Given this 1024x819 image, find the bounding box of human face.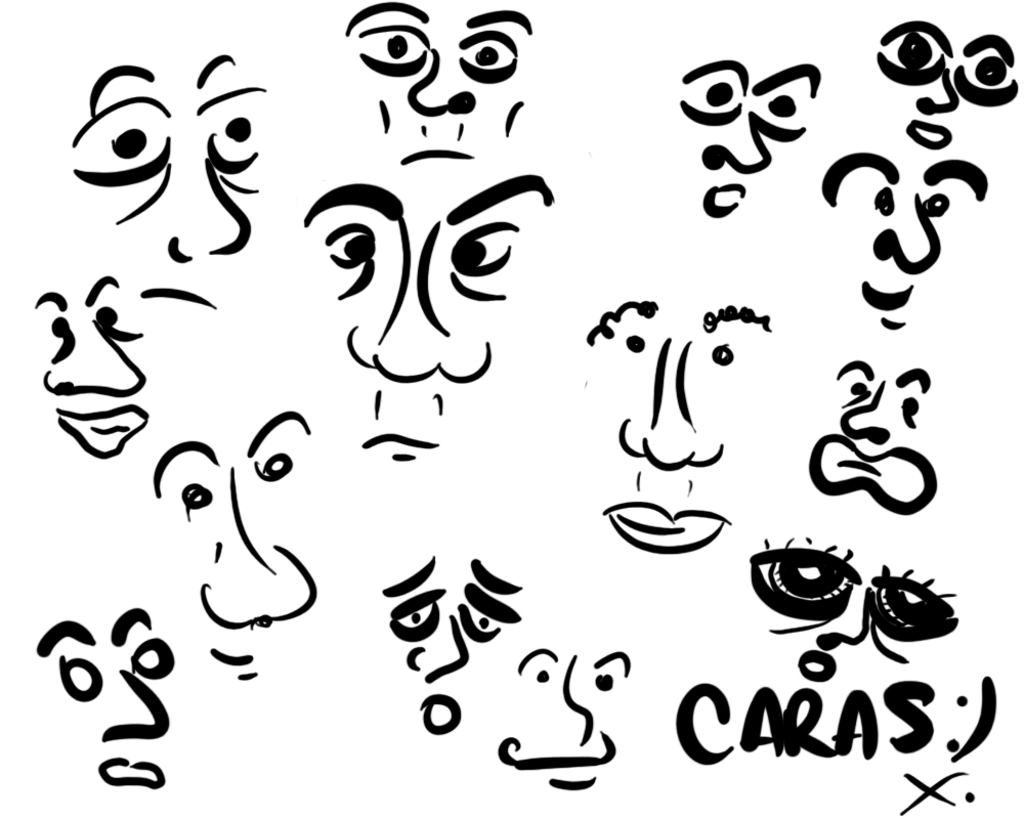
(x1=822, y1=153, x2=981, y2=330).
